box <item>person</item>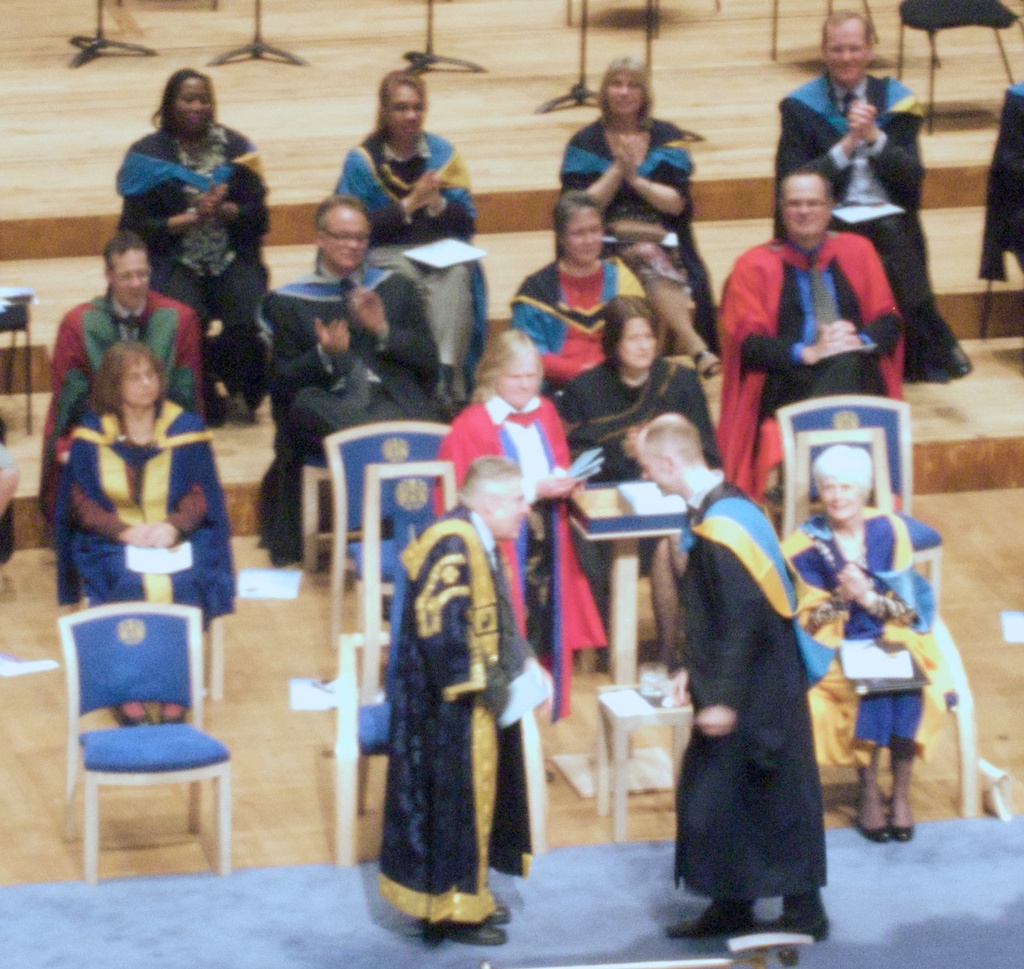
bbox(773, 9, 975, 385)
